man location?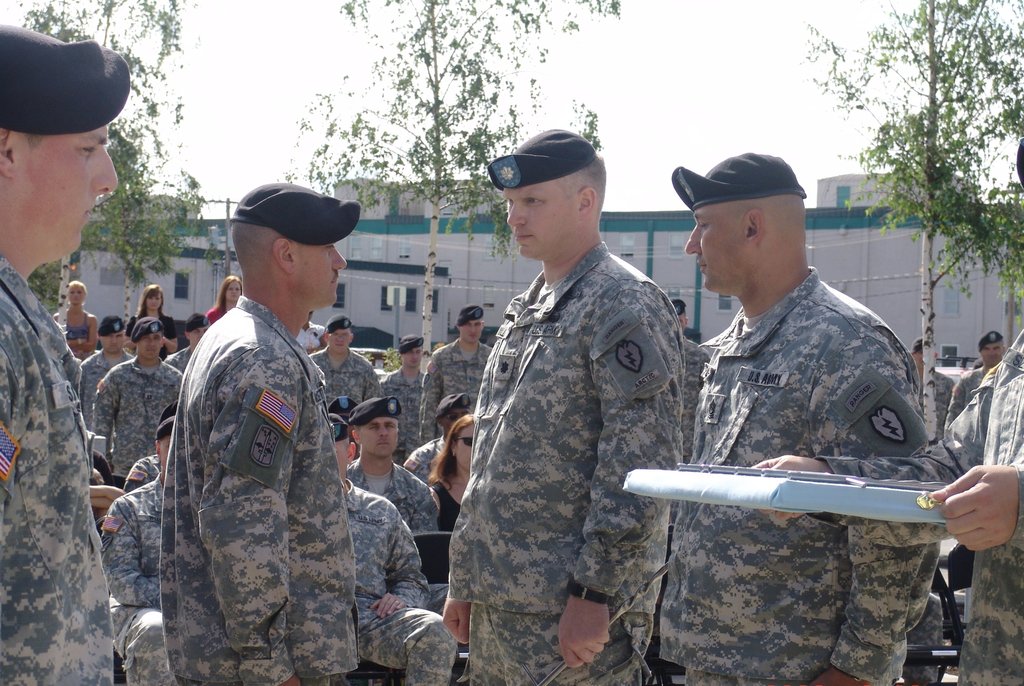
bbox=(668, 169, 942, 510)
